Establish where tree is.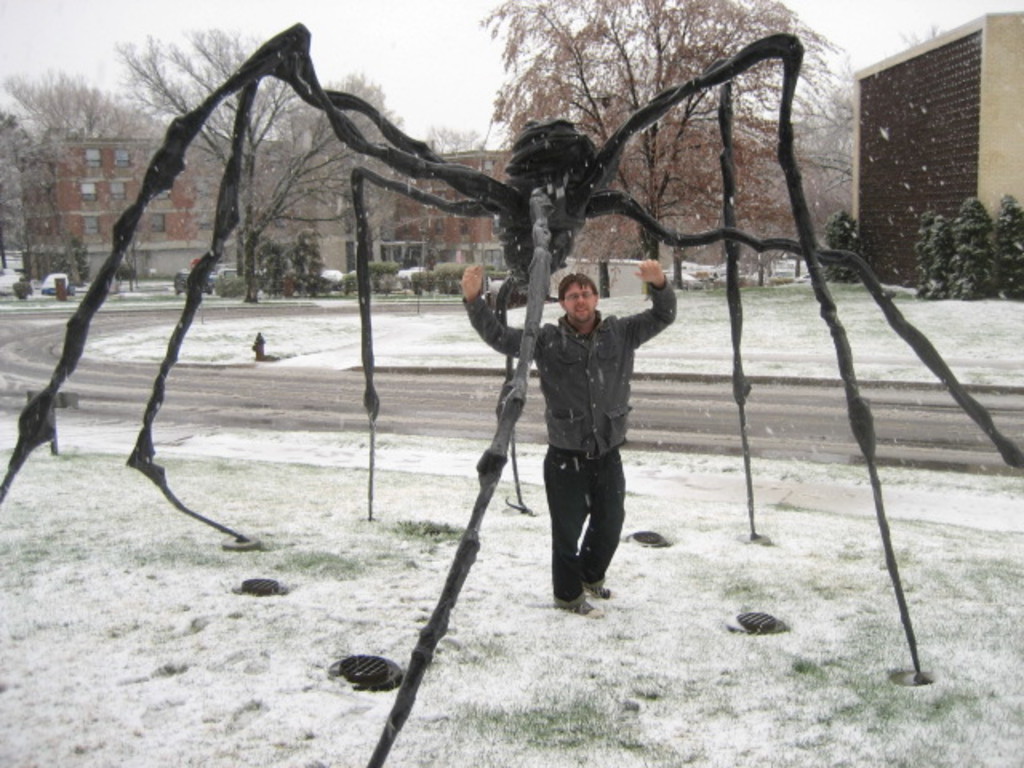
Established at [915,205,955,304].
